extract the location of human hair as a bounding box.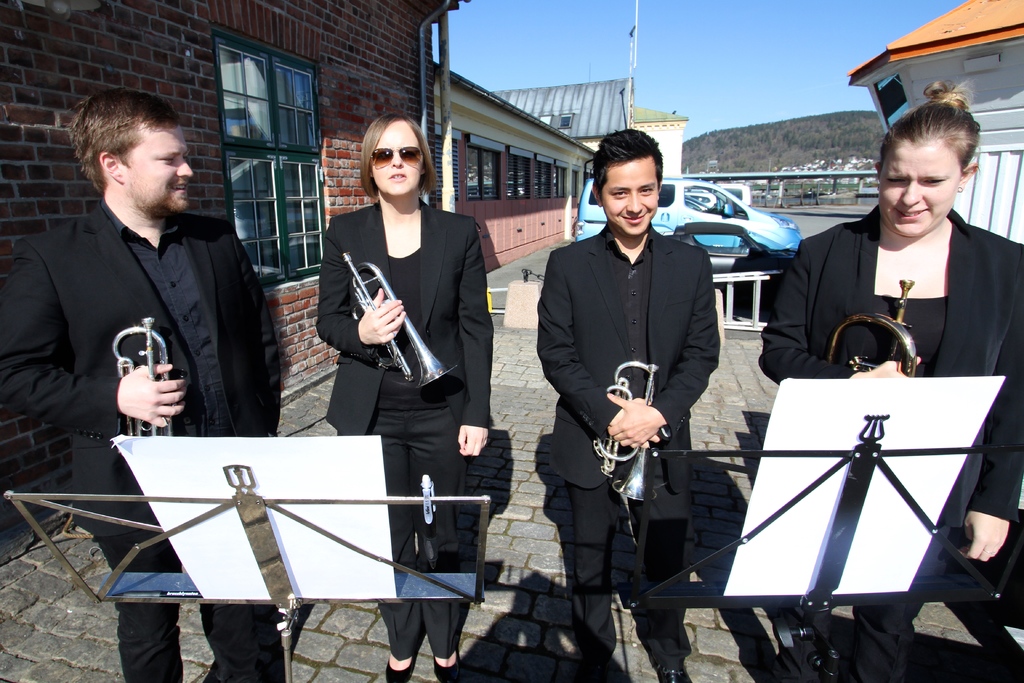
bbox=[589, 129, 665, 206].
